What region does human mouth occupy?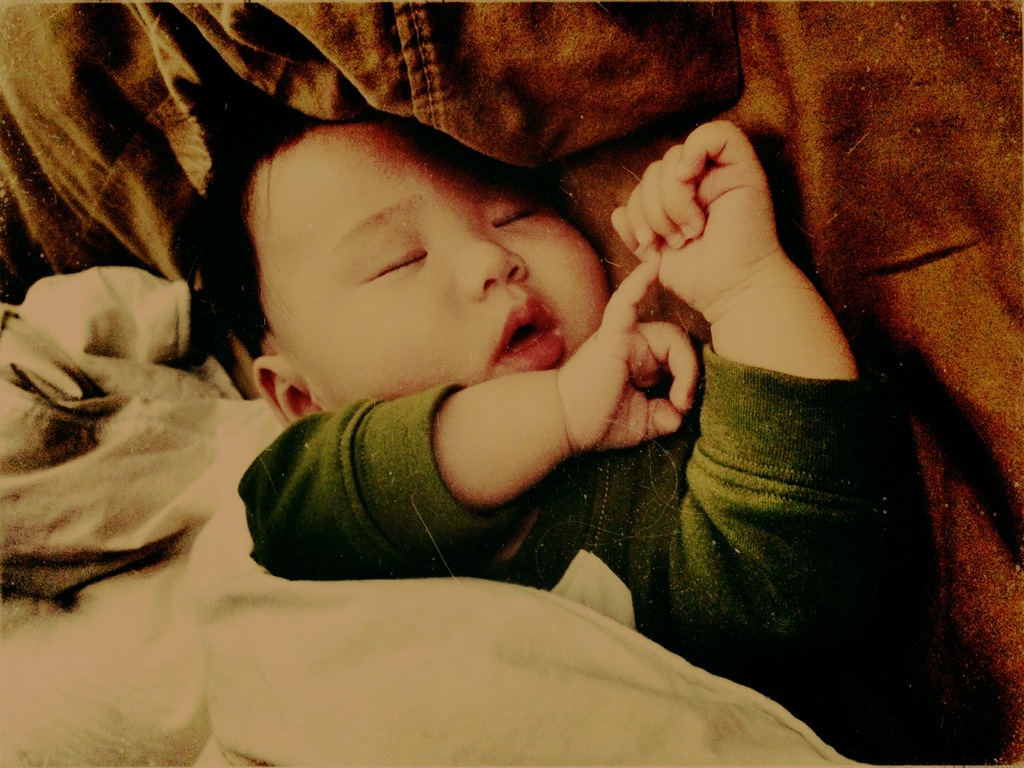
select_region(489, 294, 568, 374).
